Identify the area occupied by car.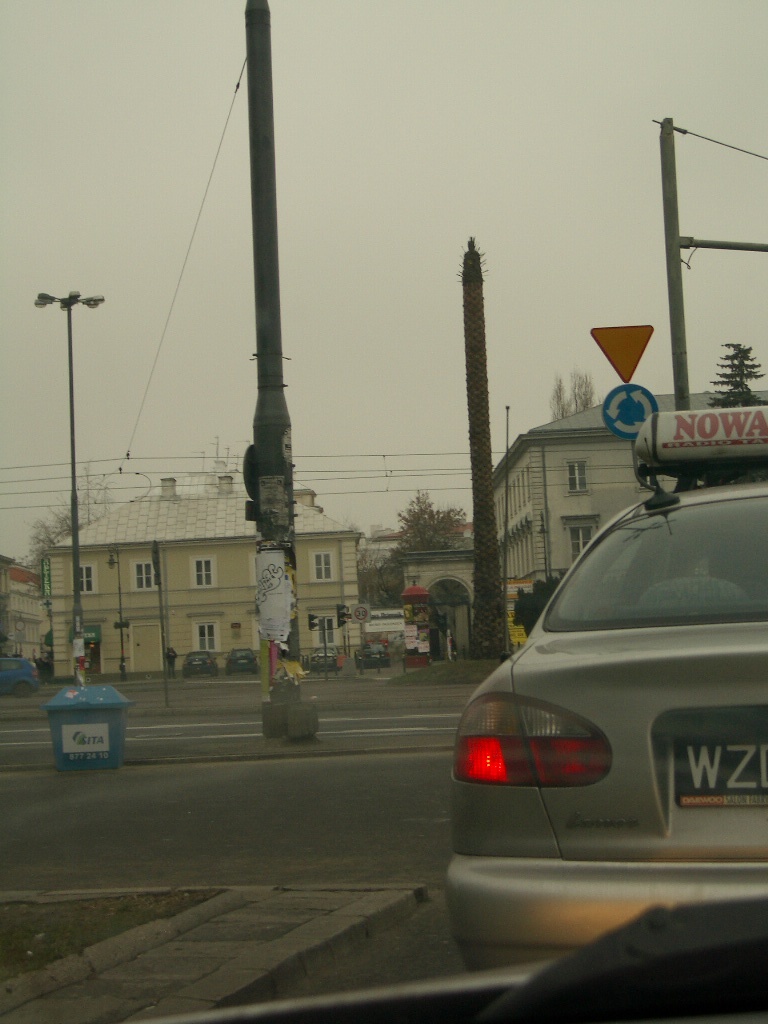
Area: (left=223, top=646, right=262, bottom=674).
